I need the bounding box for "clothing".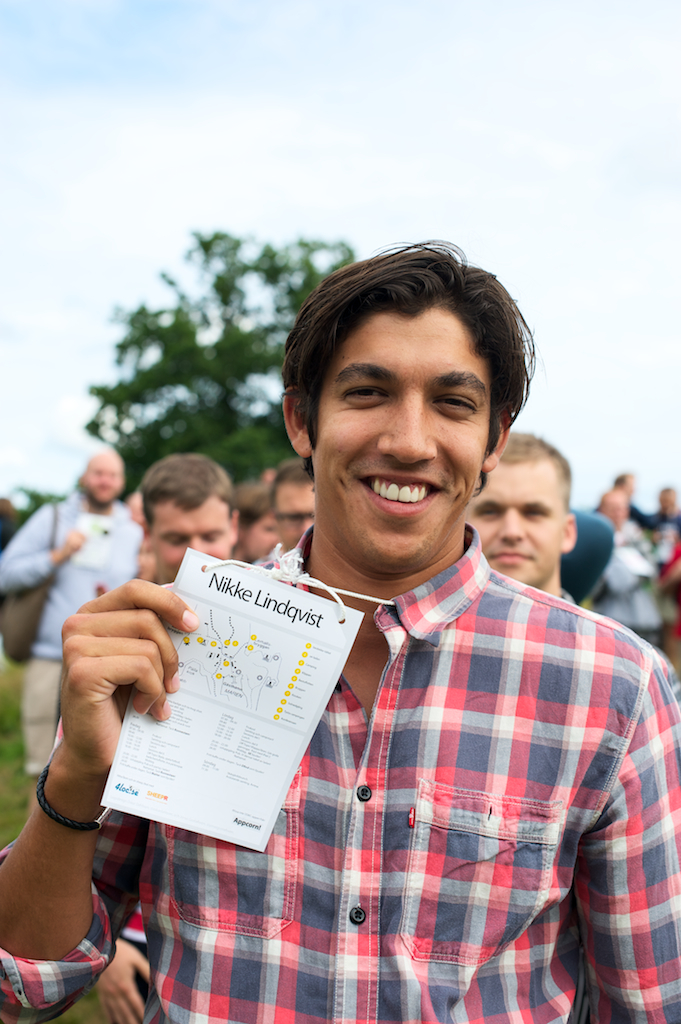
Here it is: box=[16, 492, 129, 755].
